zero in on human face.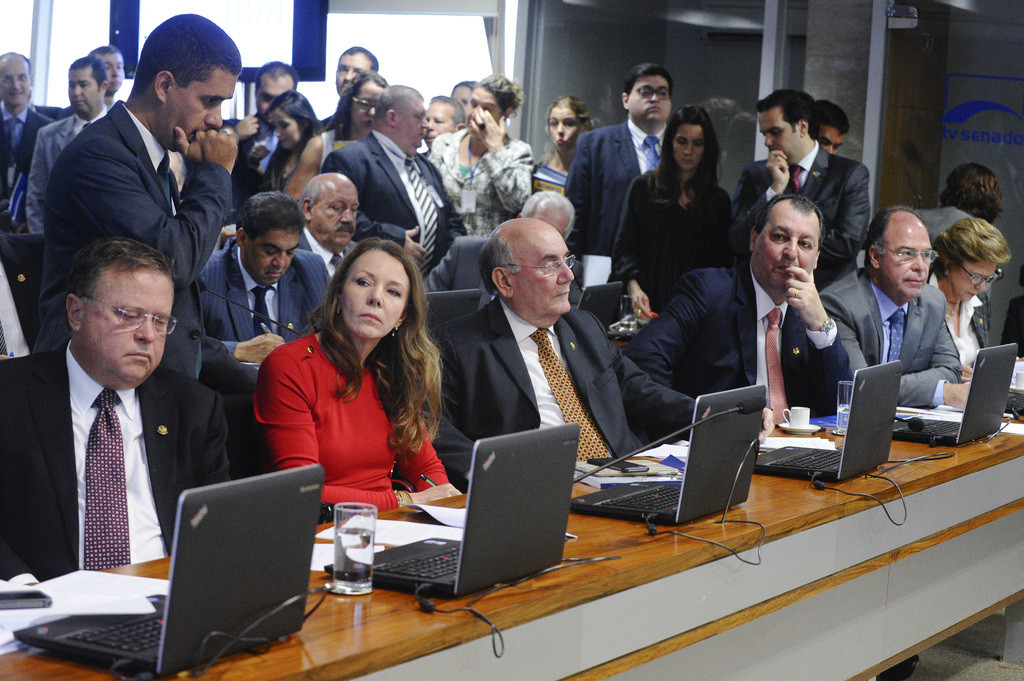
Zeroed in: [349, 81, 380, 132].
